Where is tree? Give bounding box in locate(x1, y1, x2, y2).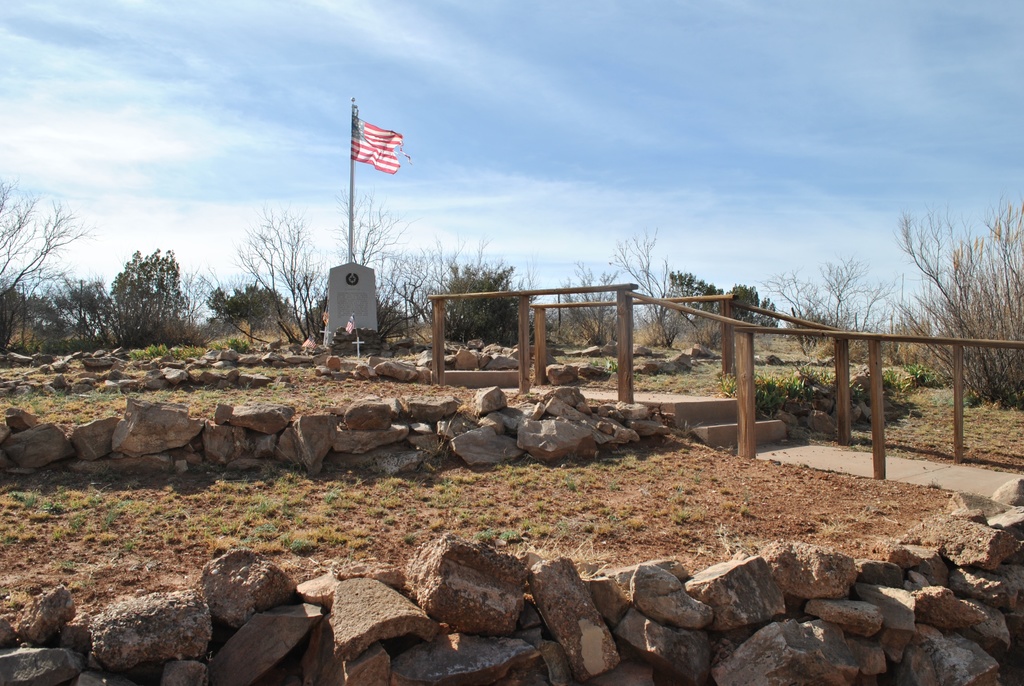
locate(97, 251, 200, 366).
